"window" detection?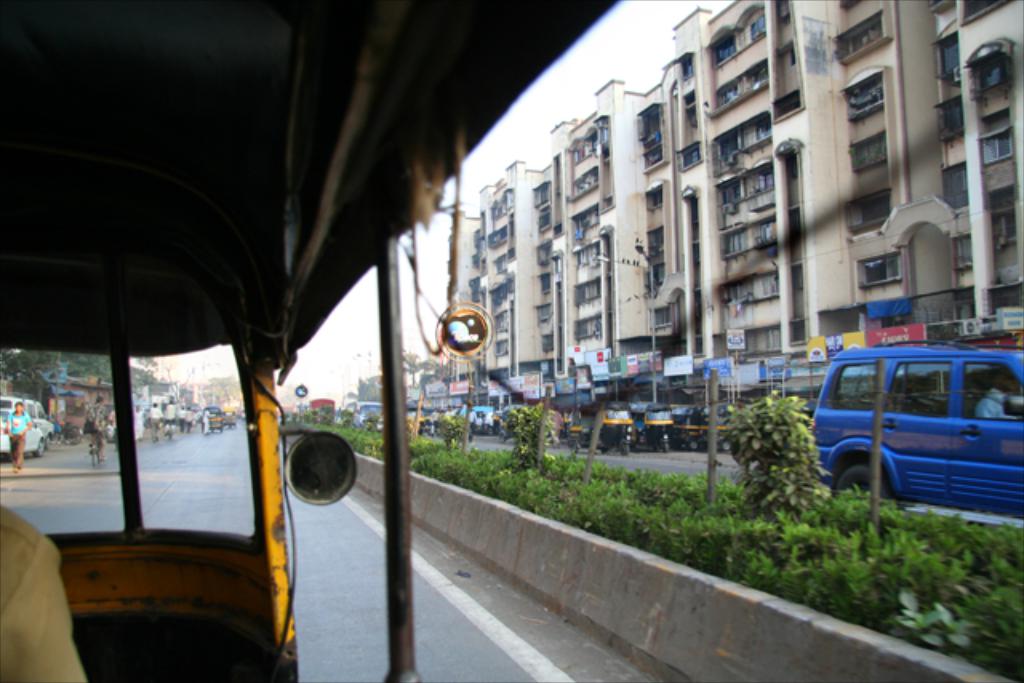
650:264:667:283
